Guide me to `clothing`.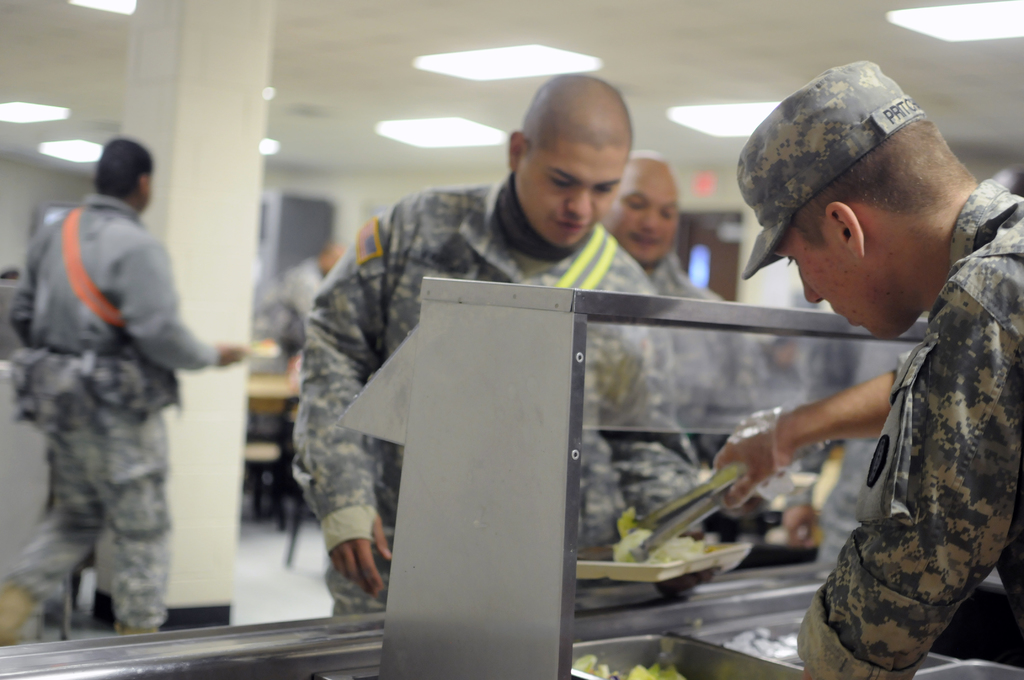
Guidance: bbox=[782, 189, 1023, 666].
